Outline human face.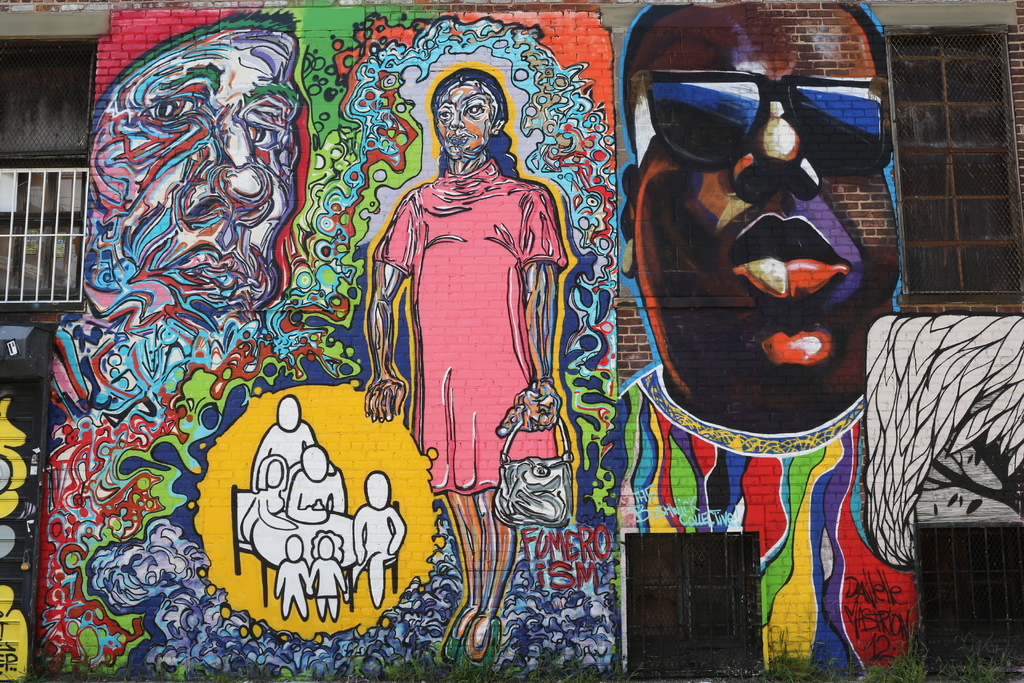
Outline: 435 88 495 158.
